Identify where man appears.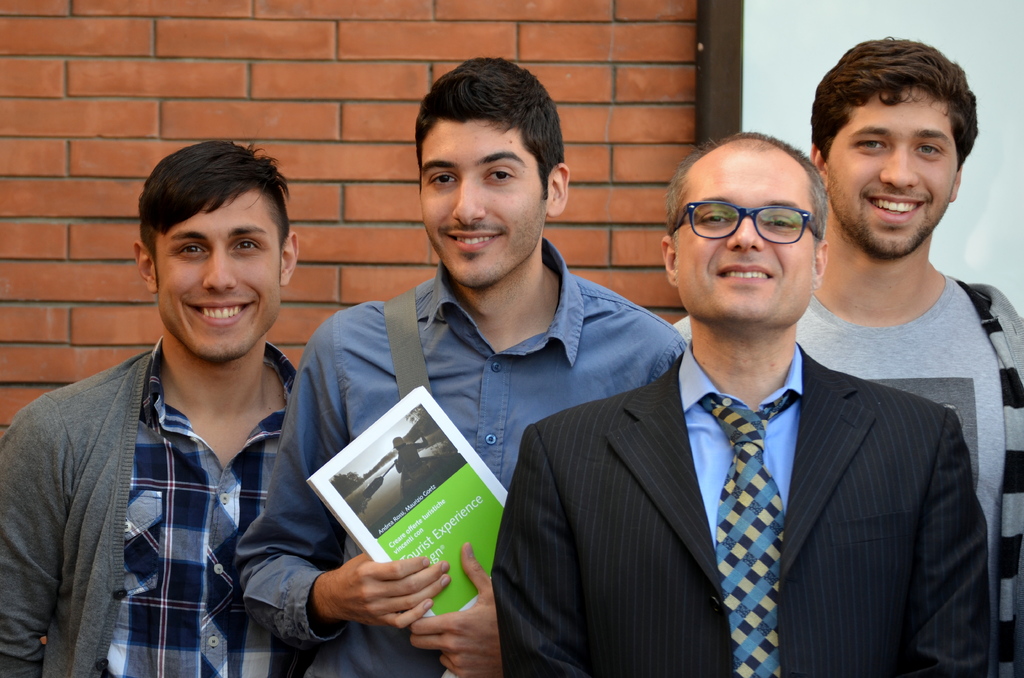
Appears at x1=0 y1=137 x2=338 y2=677.
